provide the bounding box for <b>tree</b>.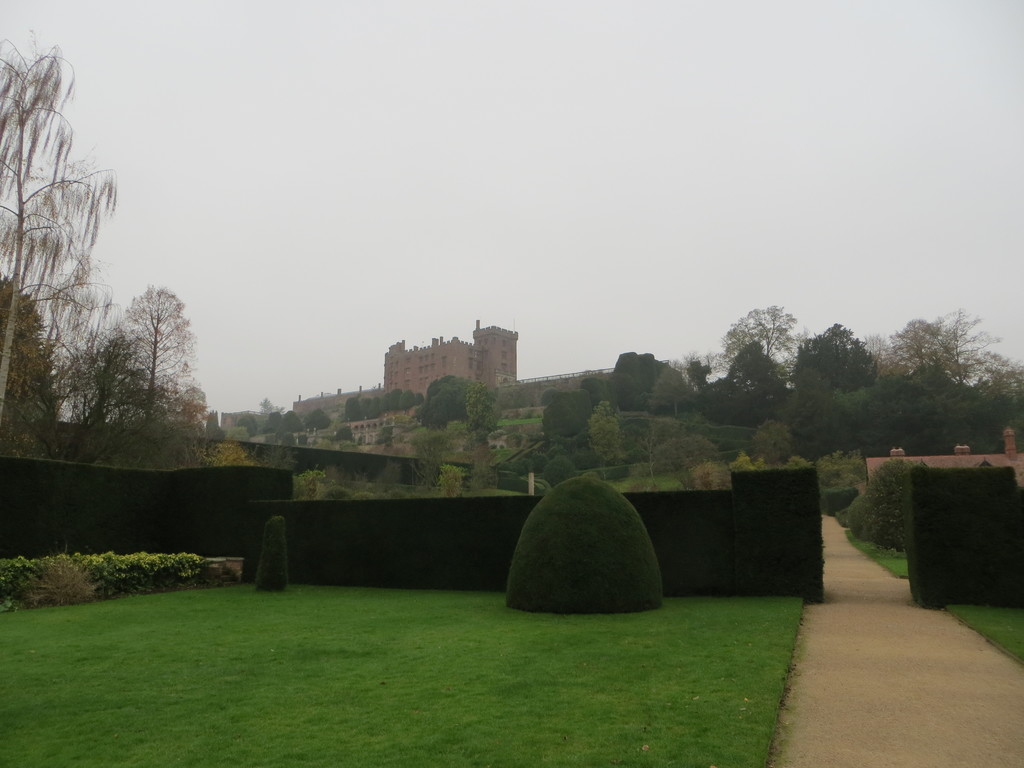
[975,357,1023,410].
